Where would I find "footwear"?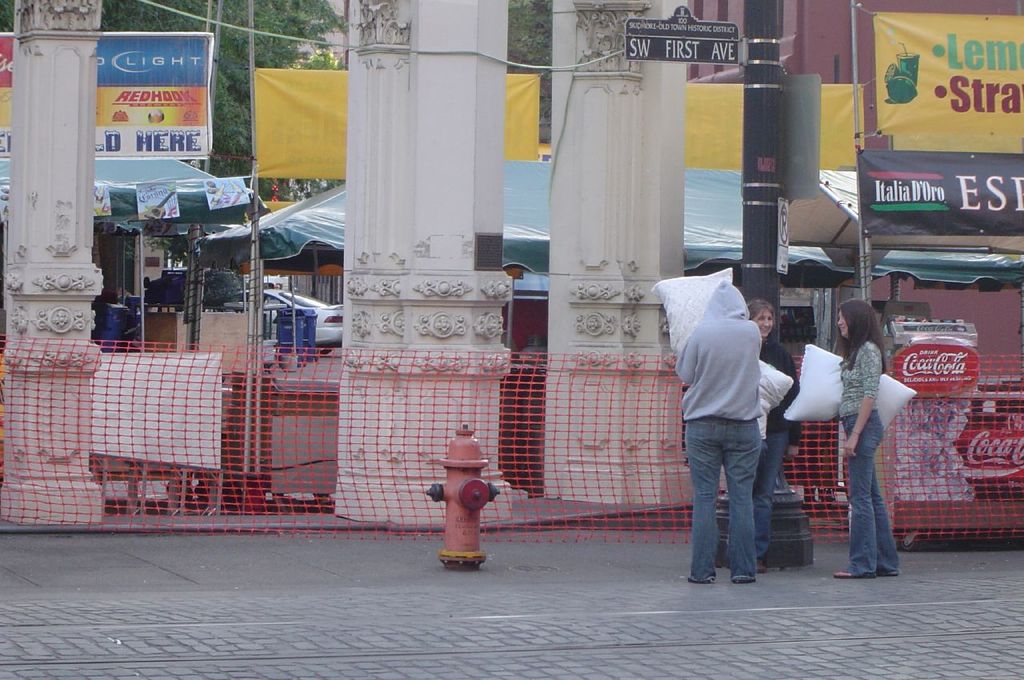
At {"left": 754, "top": 557, "right": 770, "bottom": 568}.
